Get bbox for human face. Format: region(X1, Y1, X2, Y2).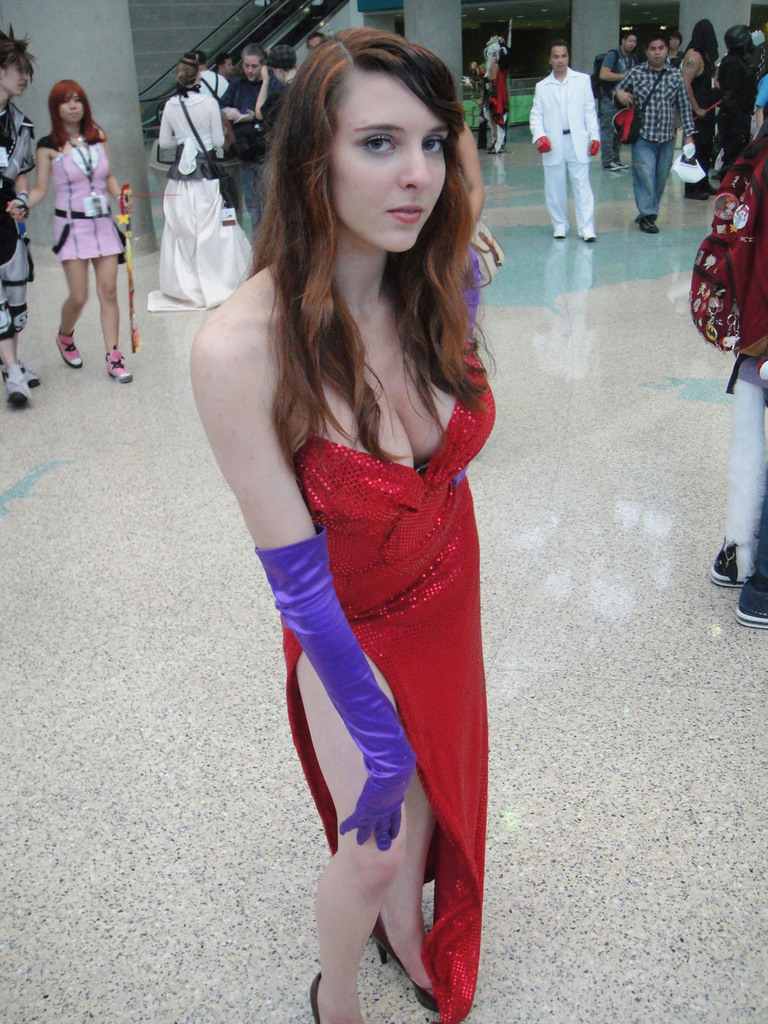
region(0, 52, 40, 104).
